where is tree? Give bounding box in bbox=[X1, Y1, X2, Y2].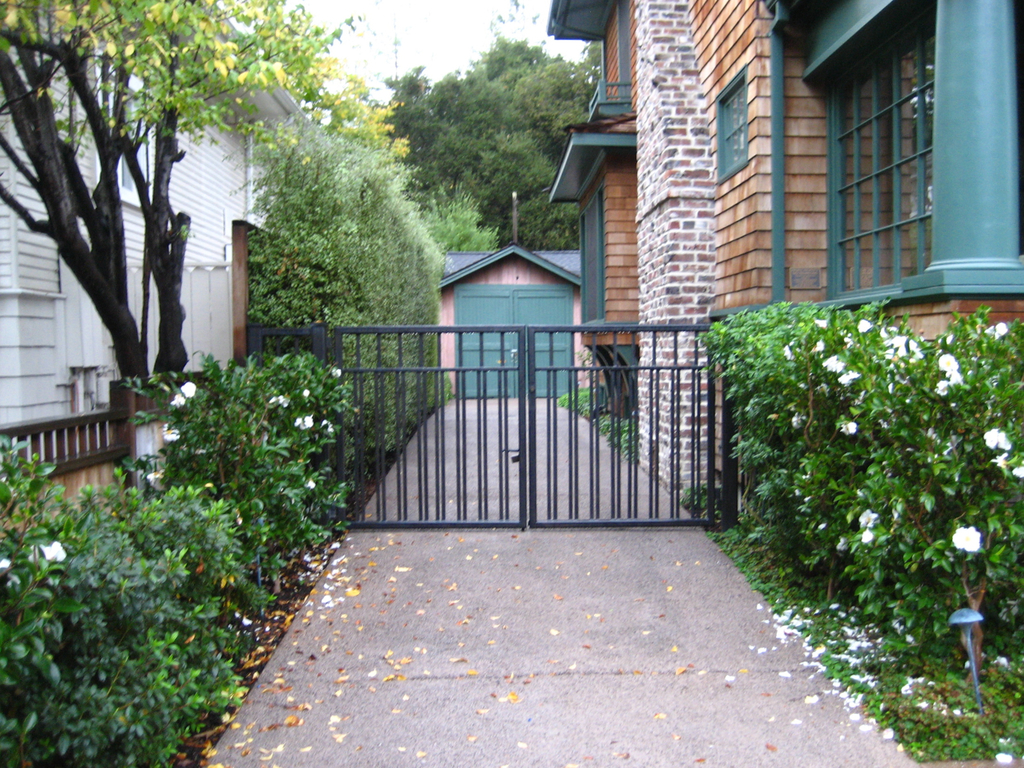
bbox=[0, 0, 359, 388].
